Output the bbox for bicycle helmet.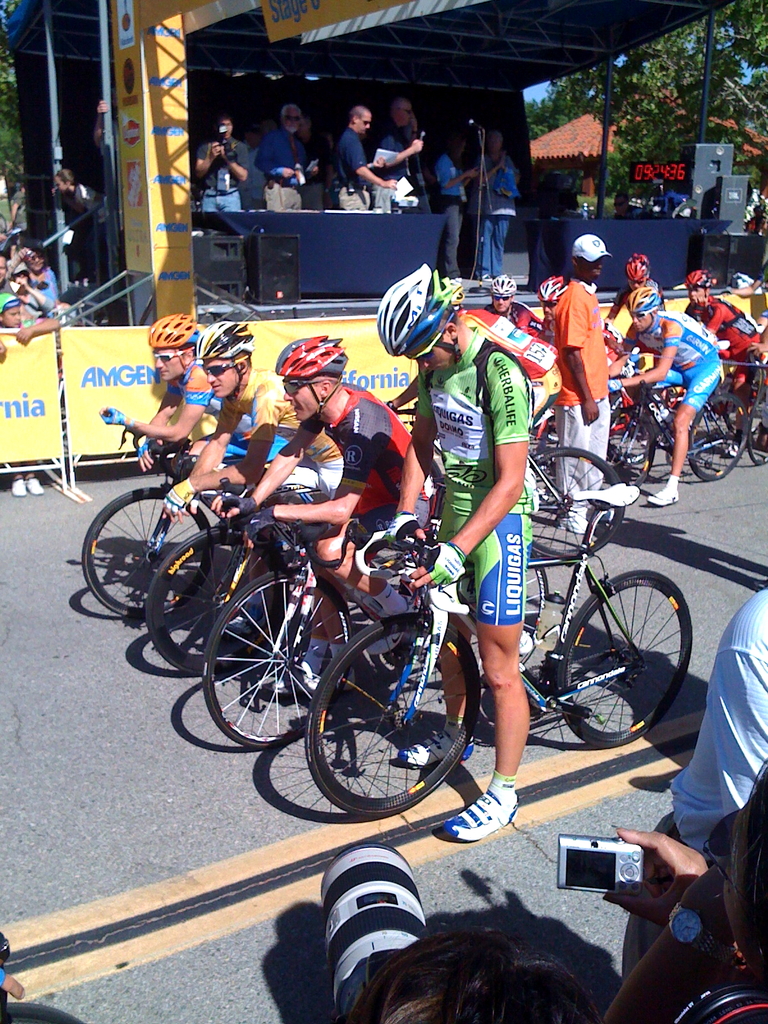
159,314,194,346.
